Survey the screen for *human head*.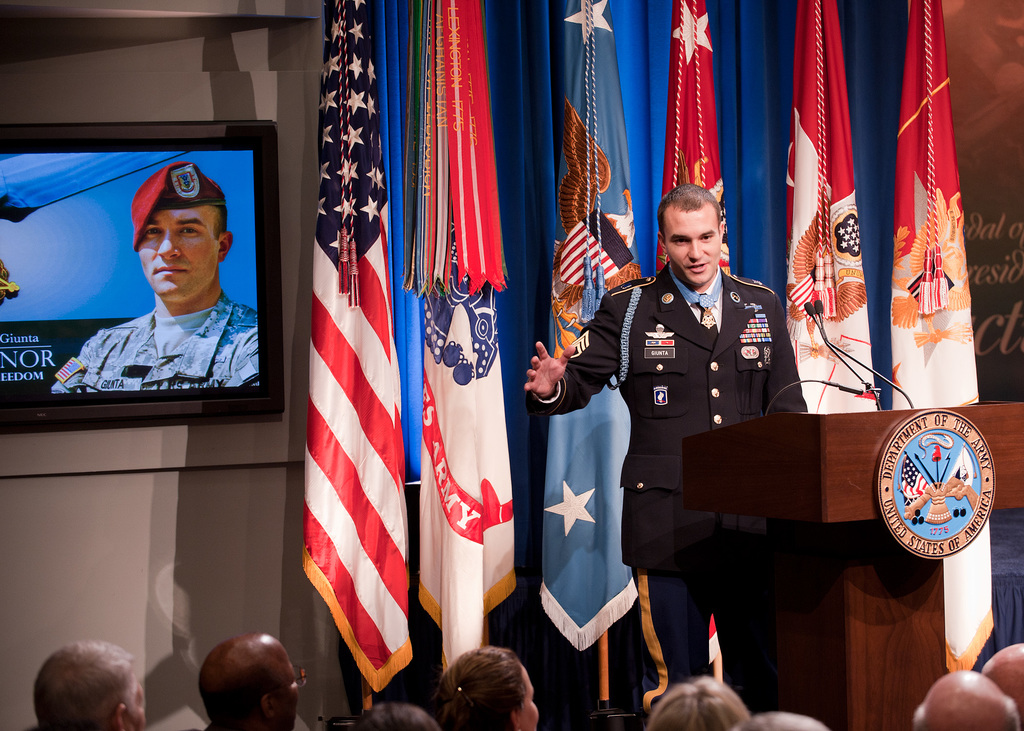
Survey found: rect(428, 647, 540, 730).
